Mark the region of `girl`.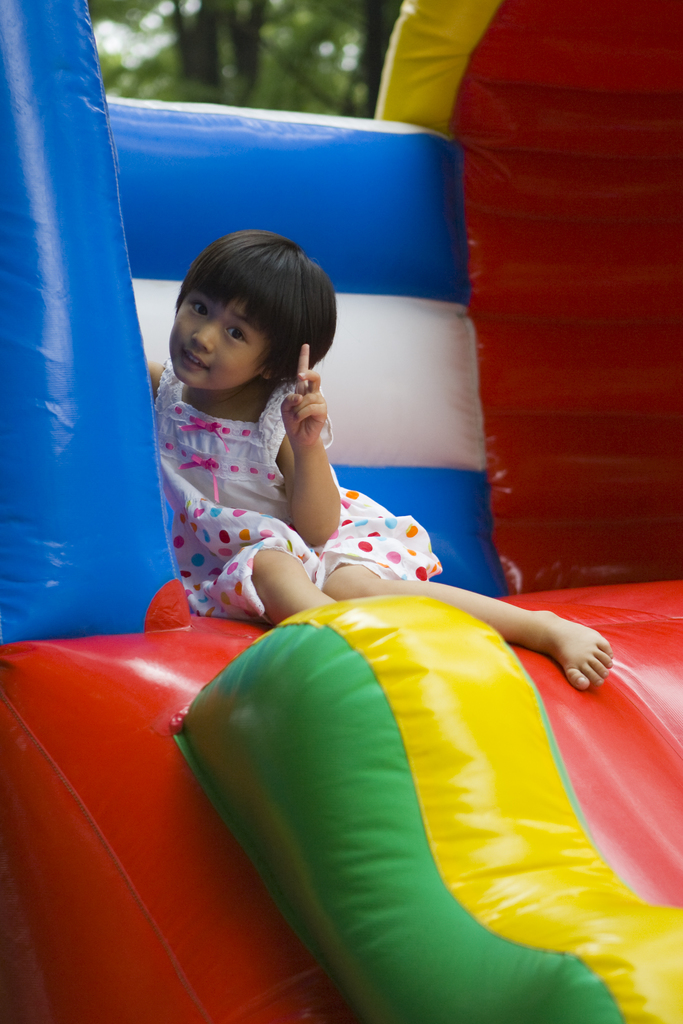
Region: 146:228:613:691.
